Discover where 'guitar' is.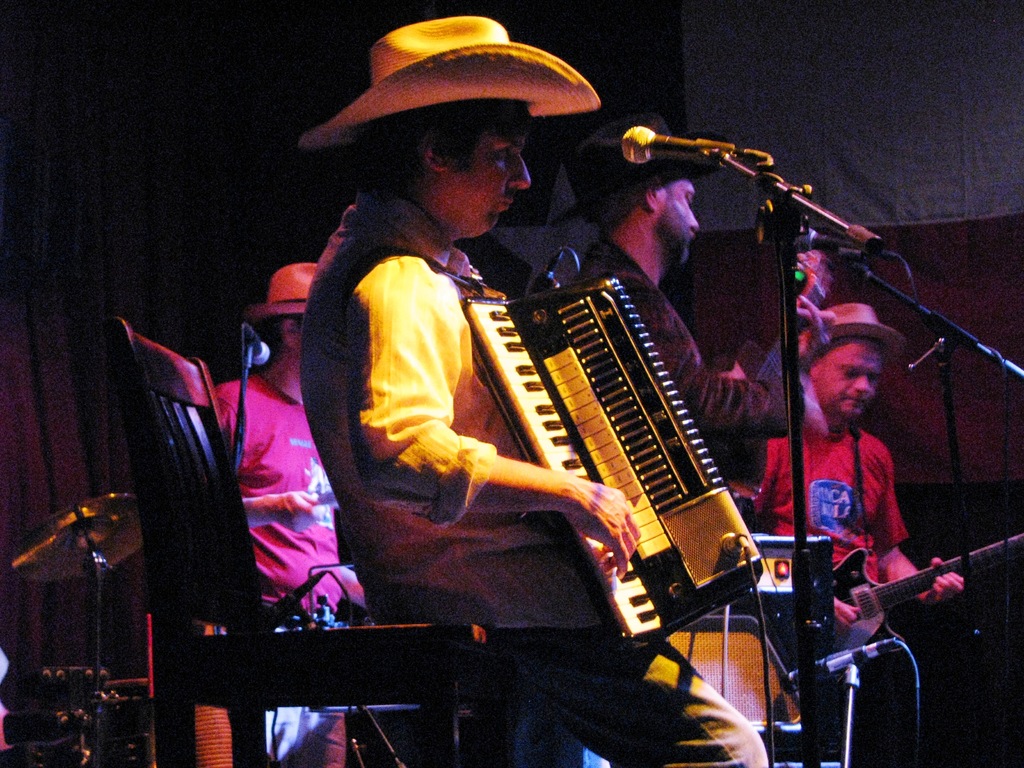
Discovered at (x1=826, y1=522, x2=1023, y2=660).
